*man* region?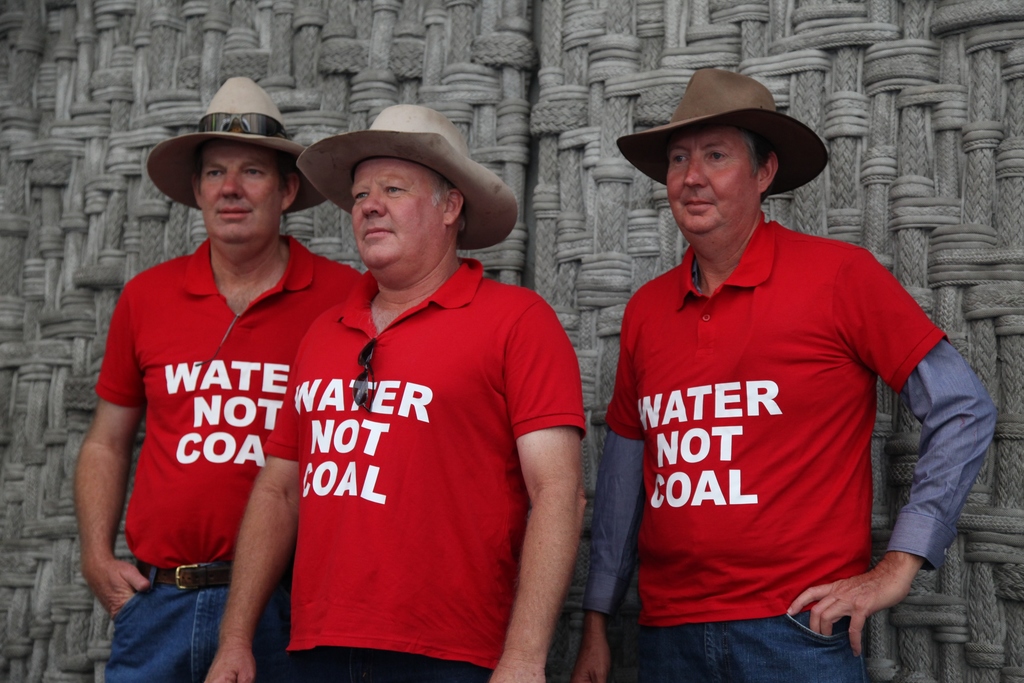
crop(257, 88, 590, 682)
